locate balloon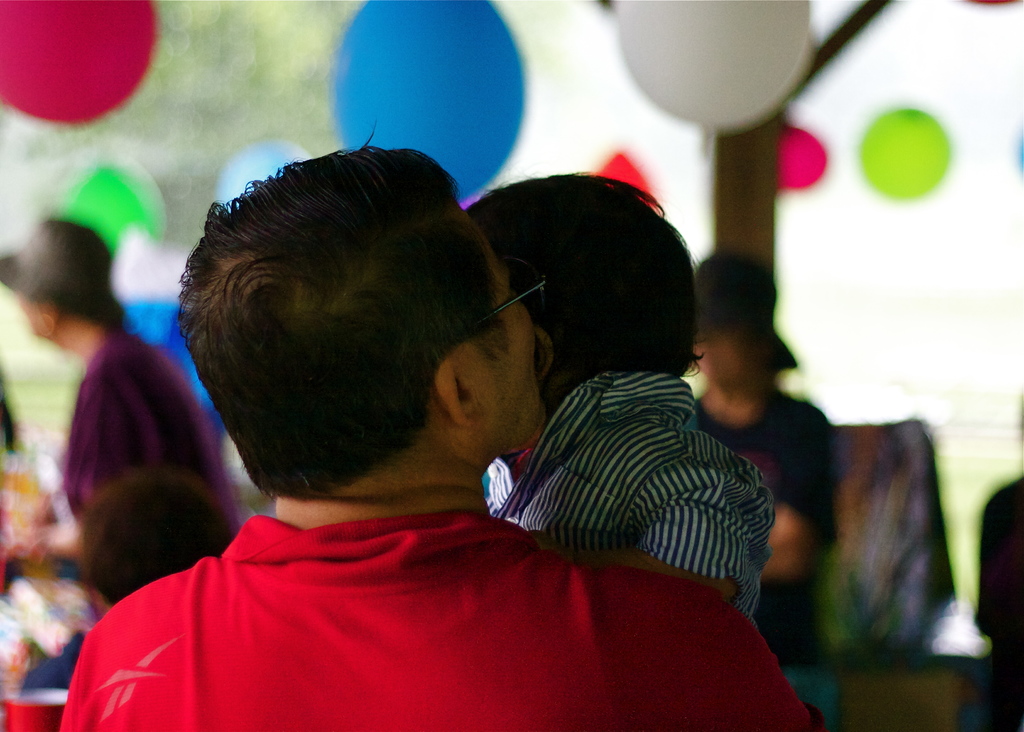
[778, 120, 826, 190]
